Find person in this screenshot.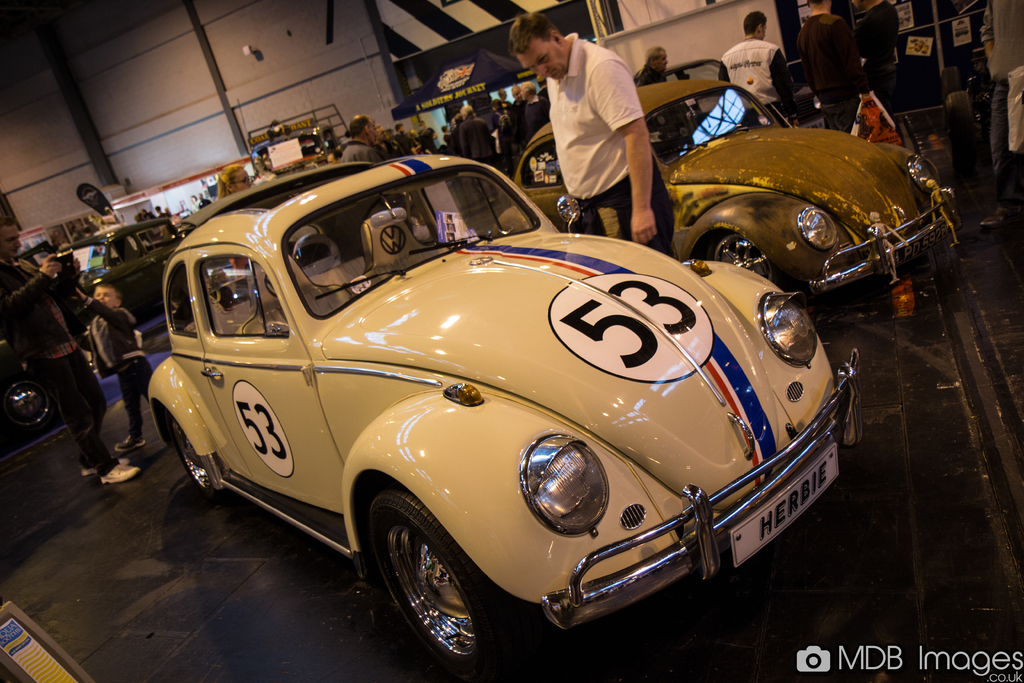
The bounding box for person is {"left": 719, "top": 11, "right": 797, "bottom": 126}.
